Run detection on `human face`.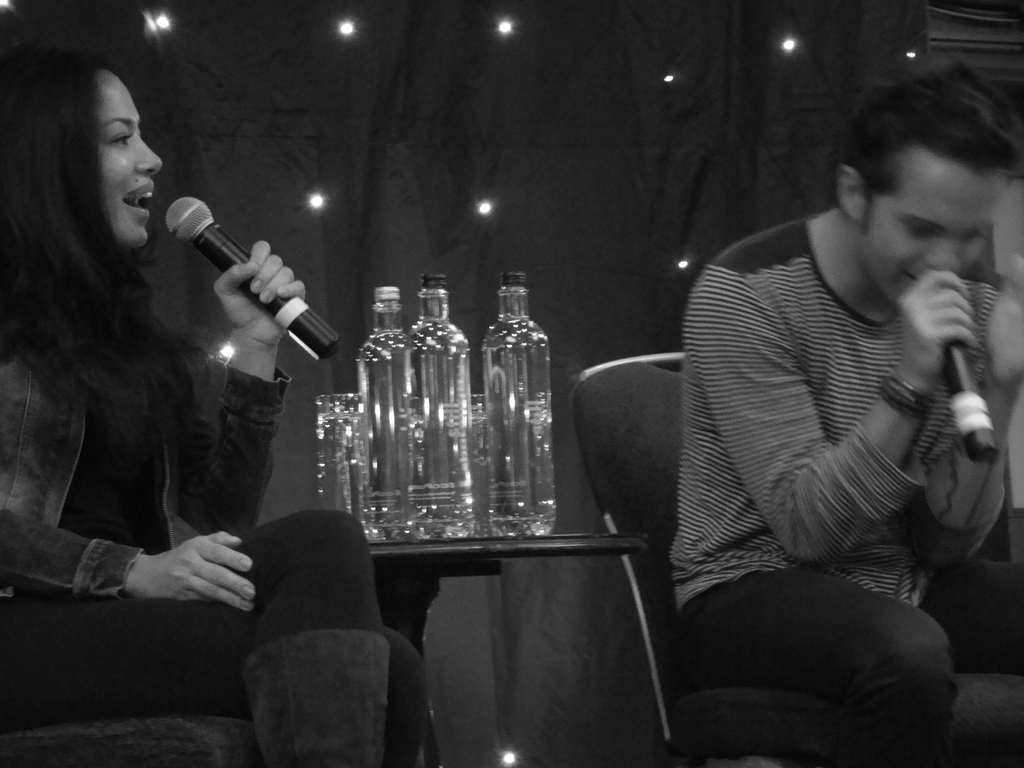
Result: bbox=(855, 145, 1011, 305).
